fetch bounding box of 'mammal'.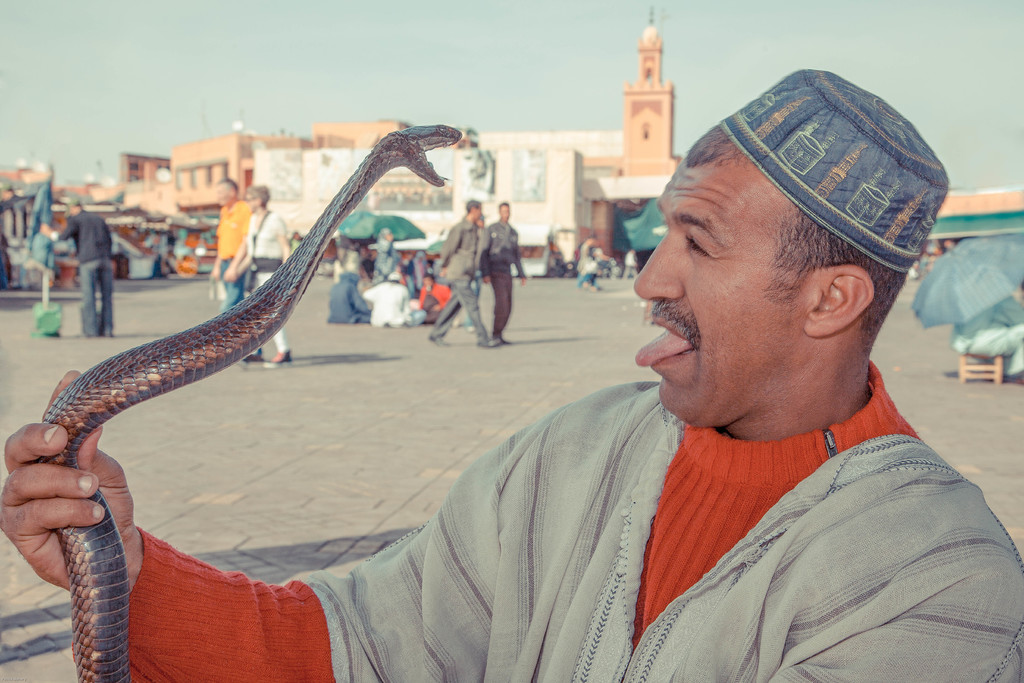
Bbox: left=0, top=66, right=1023, bottom=682.
